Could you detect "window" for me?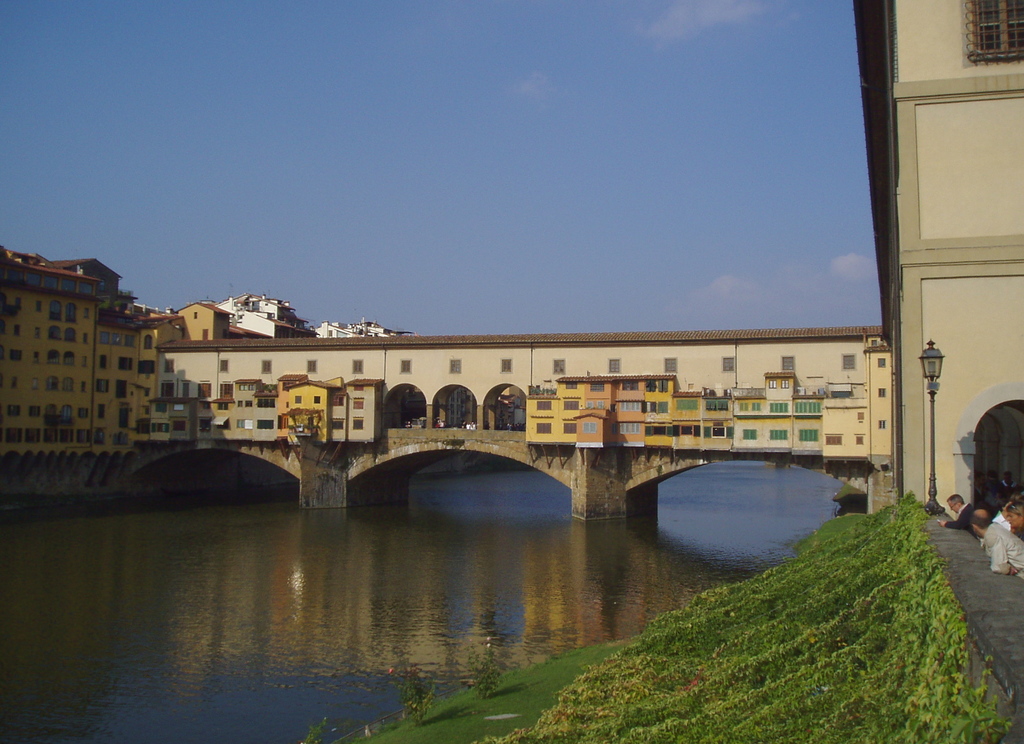
Detection result: (565,421,577,436).
